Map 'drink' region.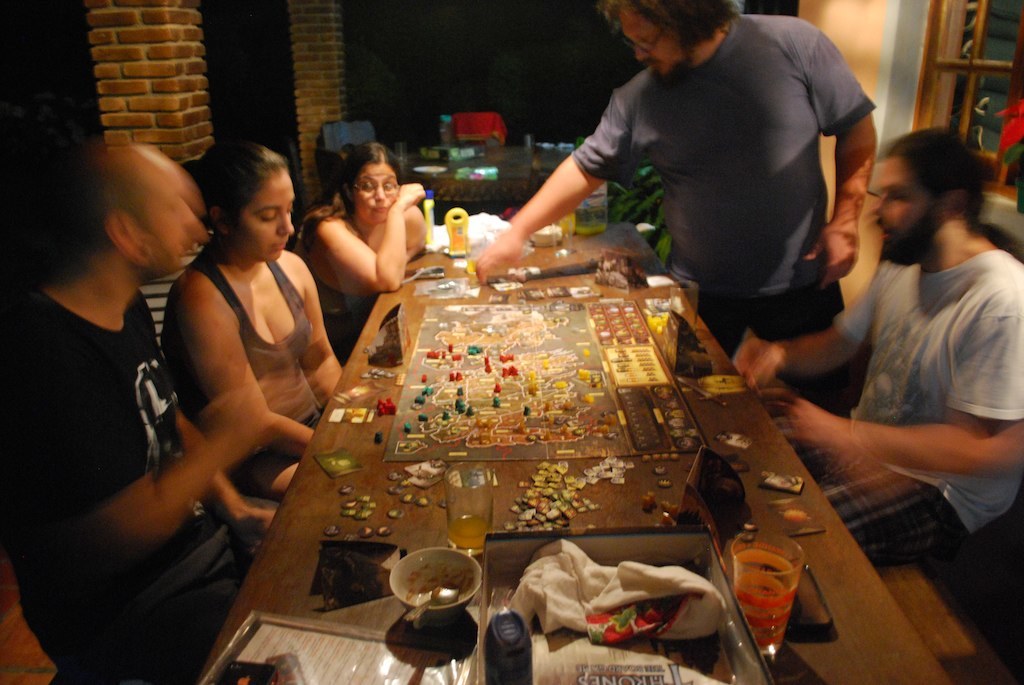
Mapped to (left=446, top=516, right=488, bottom=554).
